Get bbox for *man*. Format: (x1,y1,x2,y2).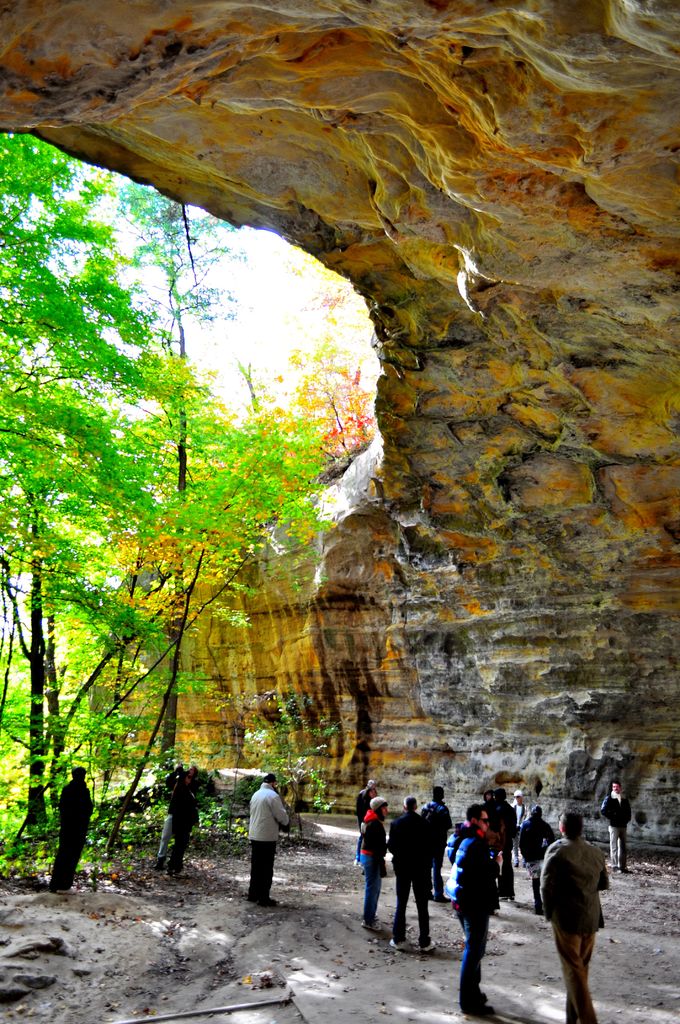
(439,803,490,1020).
